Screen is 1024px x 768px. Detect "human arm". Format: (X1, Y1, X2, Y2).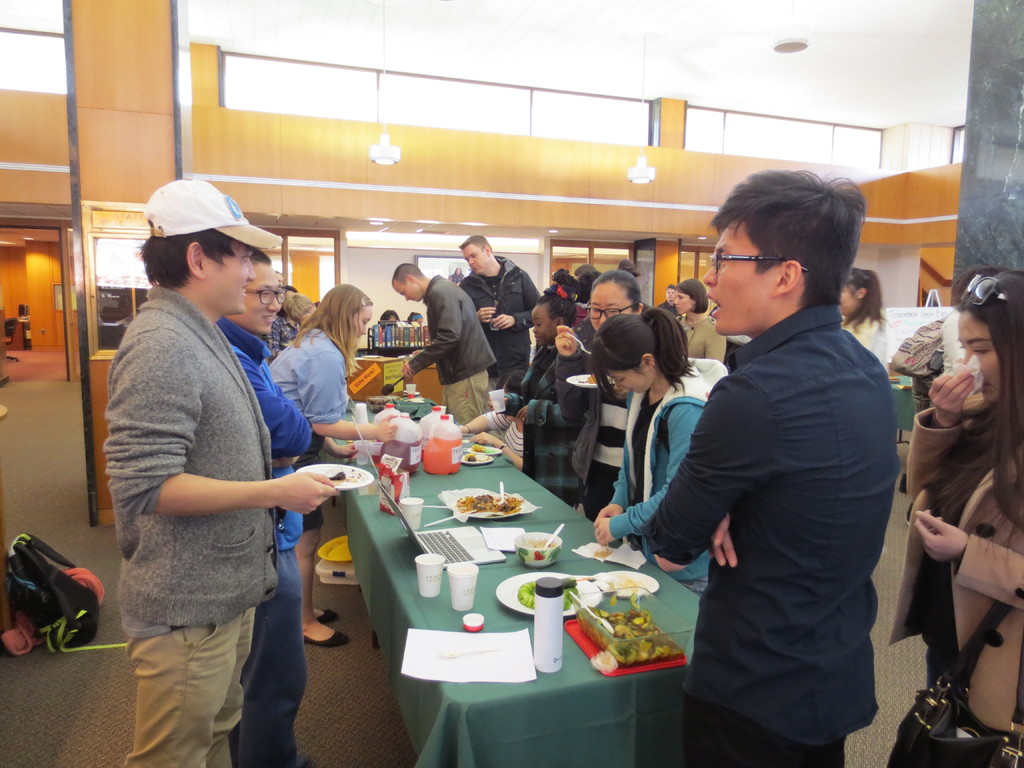
(492, 265, 542, 333).
